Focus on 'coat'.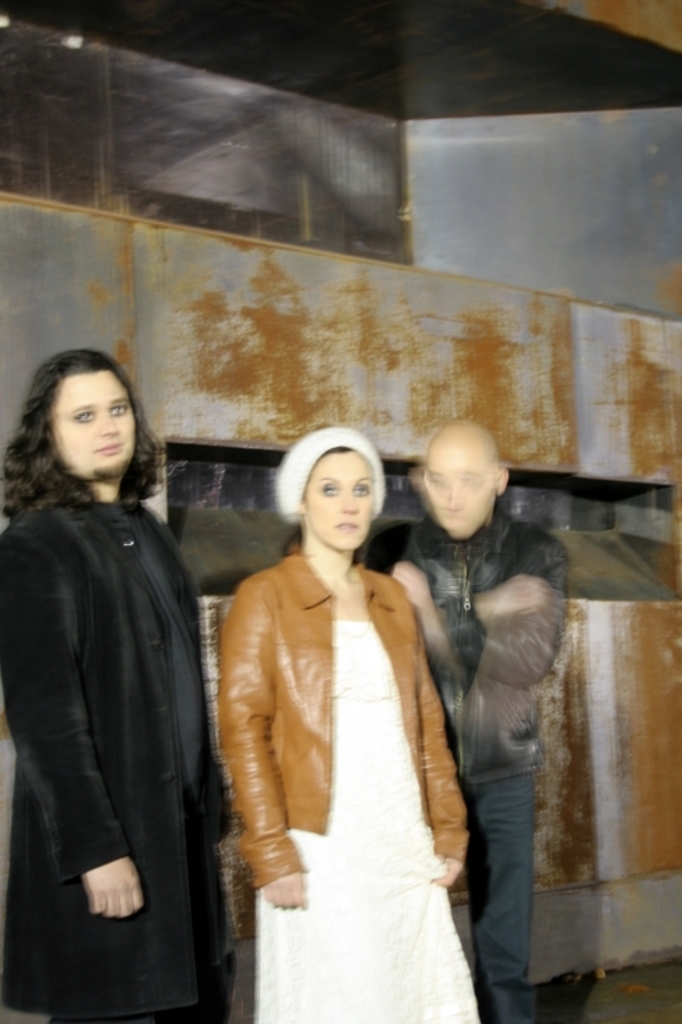
Focused at {"x1": 14, "y1": 410, "x2": 221, "y2": 993}.
